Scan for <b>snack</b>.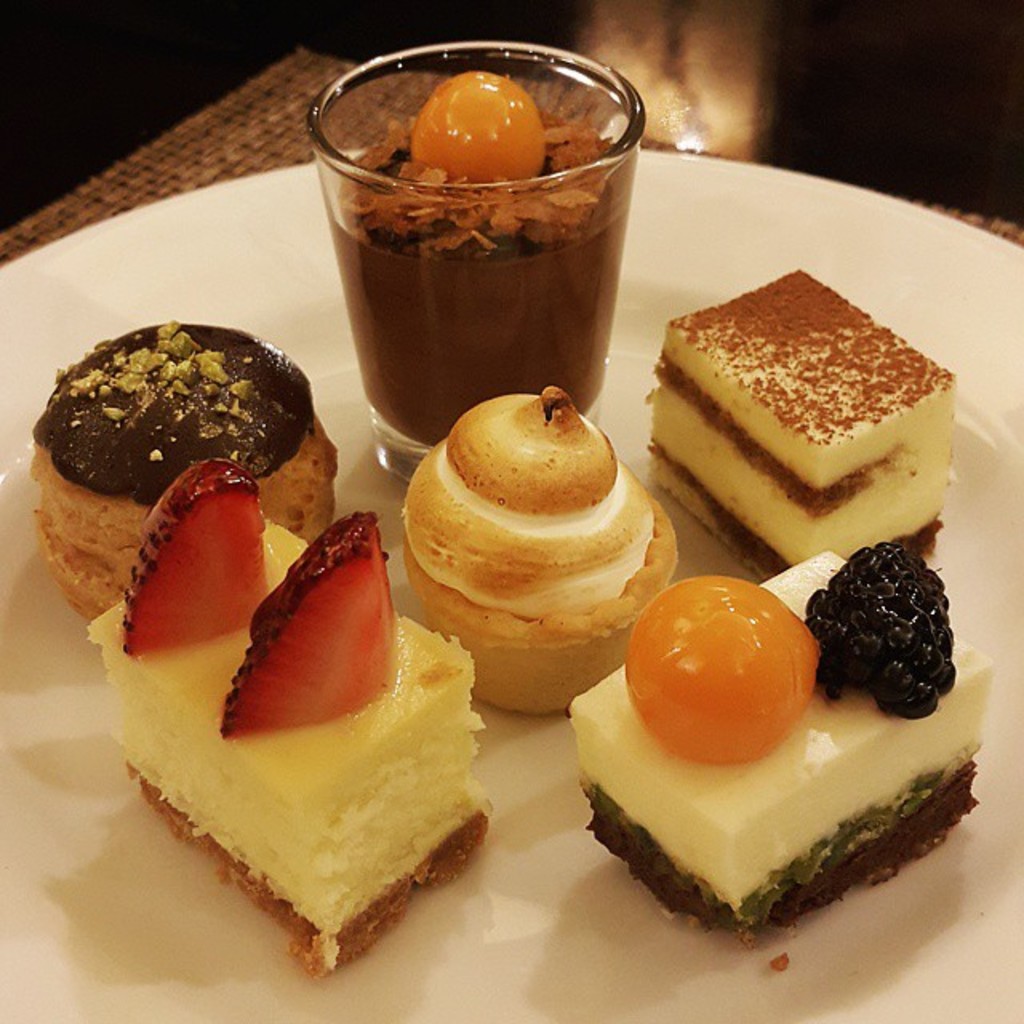
Scan result: bbox(88, 459, 496, 974).
